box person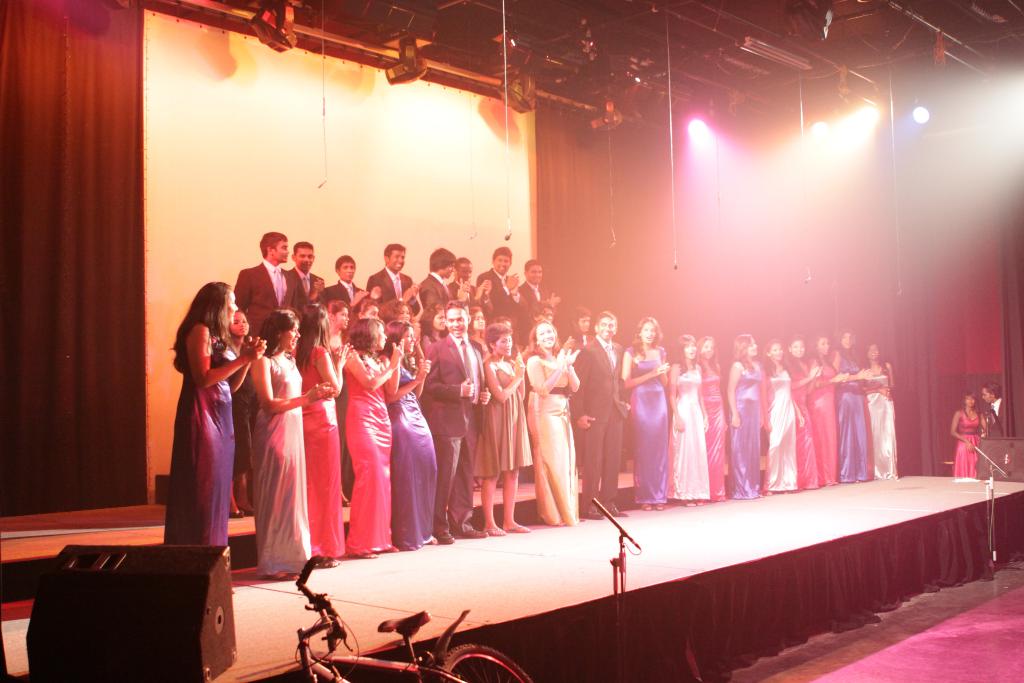
{"left": 666, "top": 332, "right": 711, "bottom": 507}
